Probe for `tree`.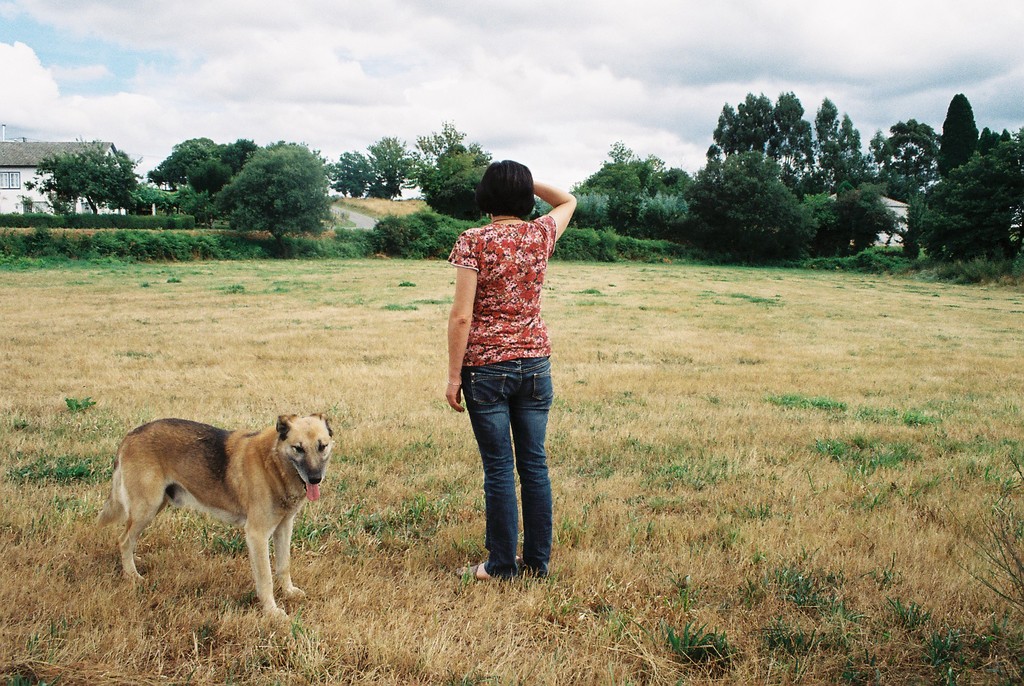
Probe result: locate(328, 130, 422, 202).
